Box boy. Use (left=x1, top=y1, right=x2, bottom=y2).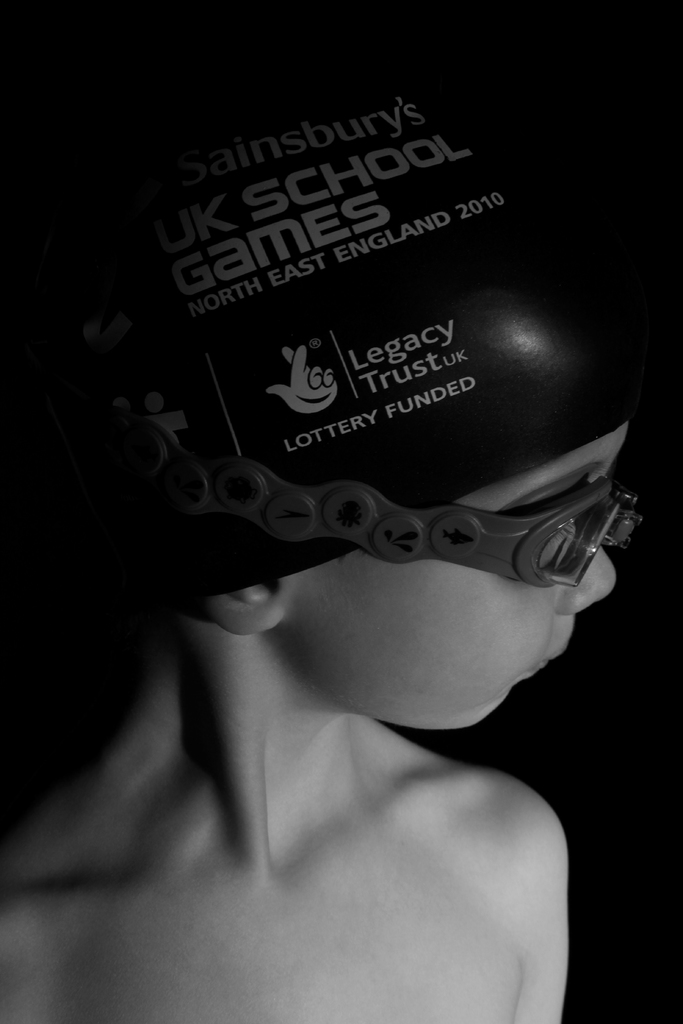
(left=22, top=63, right=654, bottom=1023).
